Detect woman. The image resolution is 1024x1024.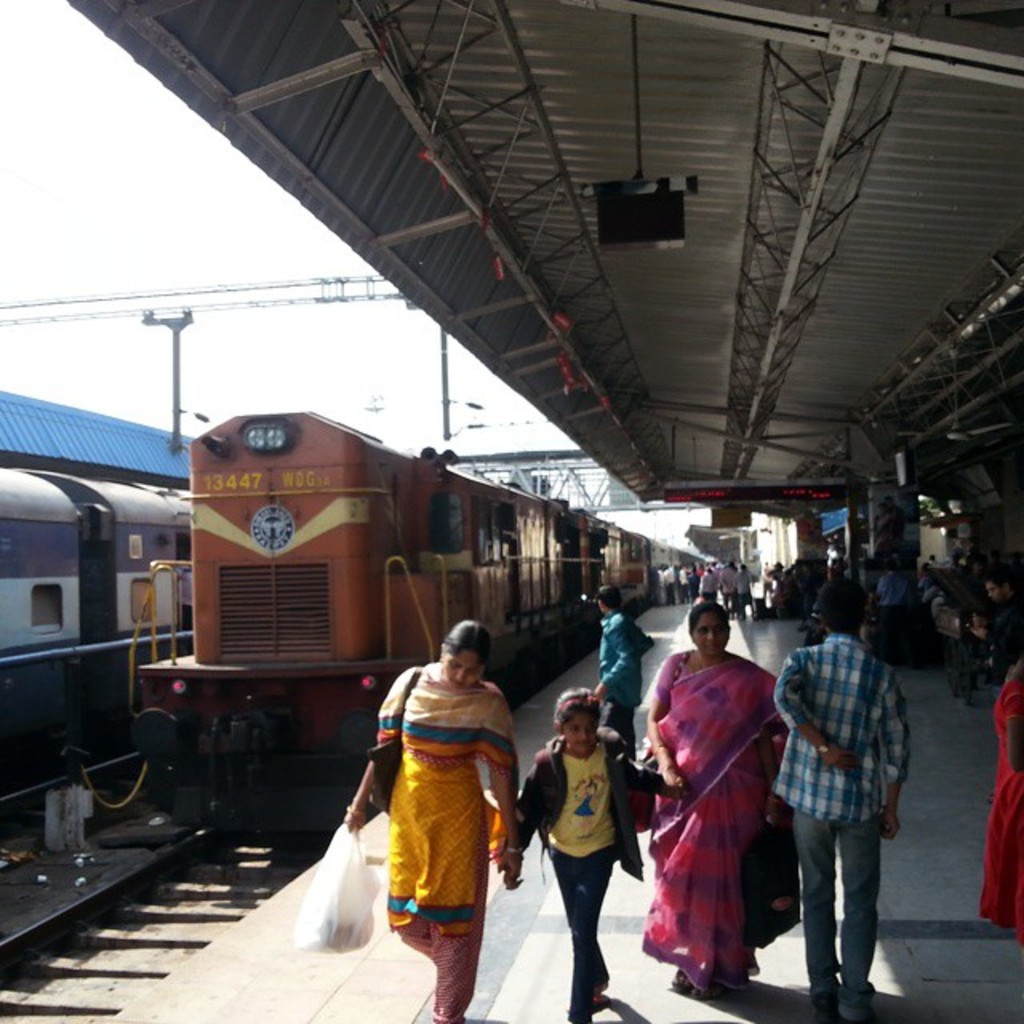
(left=629, top=598, right=794, bottom=1005).
